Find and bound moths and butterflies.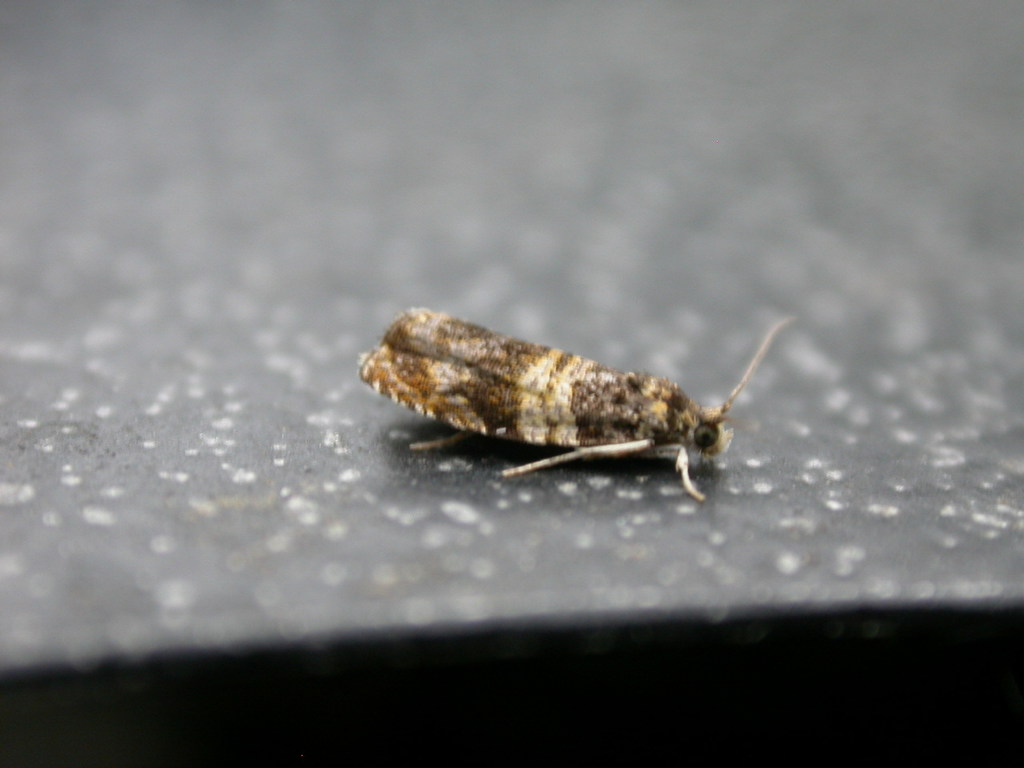
Bound: box=[362, 310, 800, 500].
